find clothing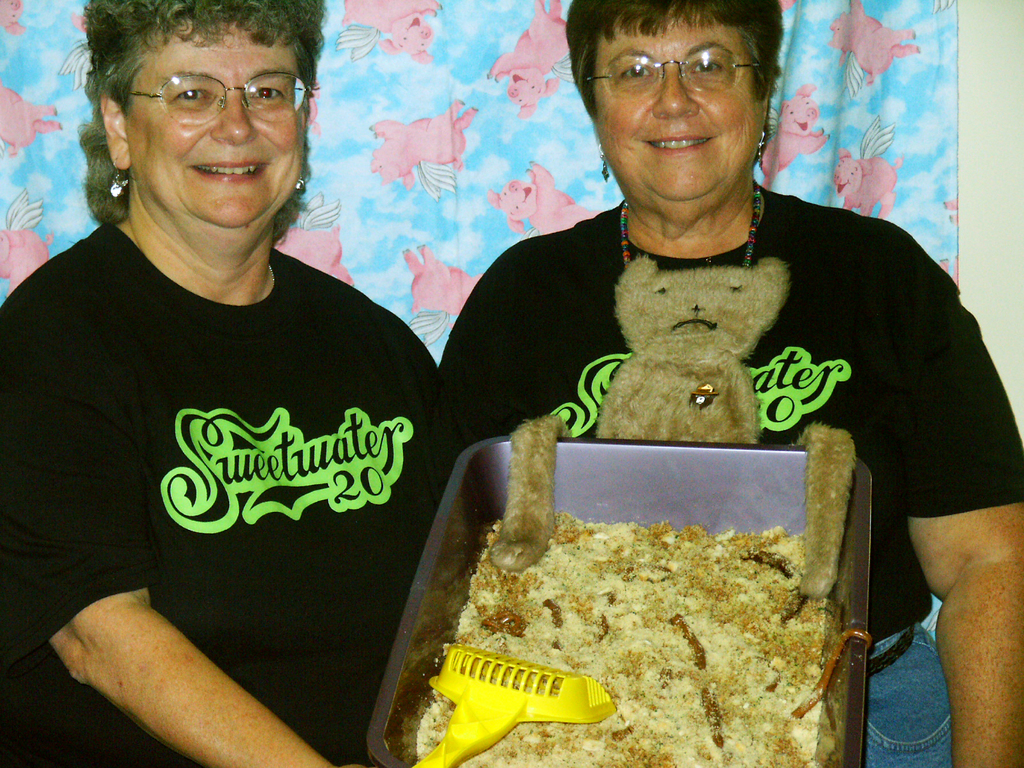
[436,169,1021,767]
